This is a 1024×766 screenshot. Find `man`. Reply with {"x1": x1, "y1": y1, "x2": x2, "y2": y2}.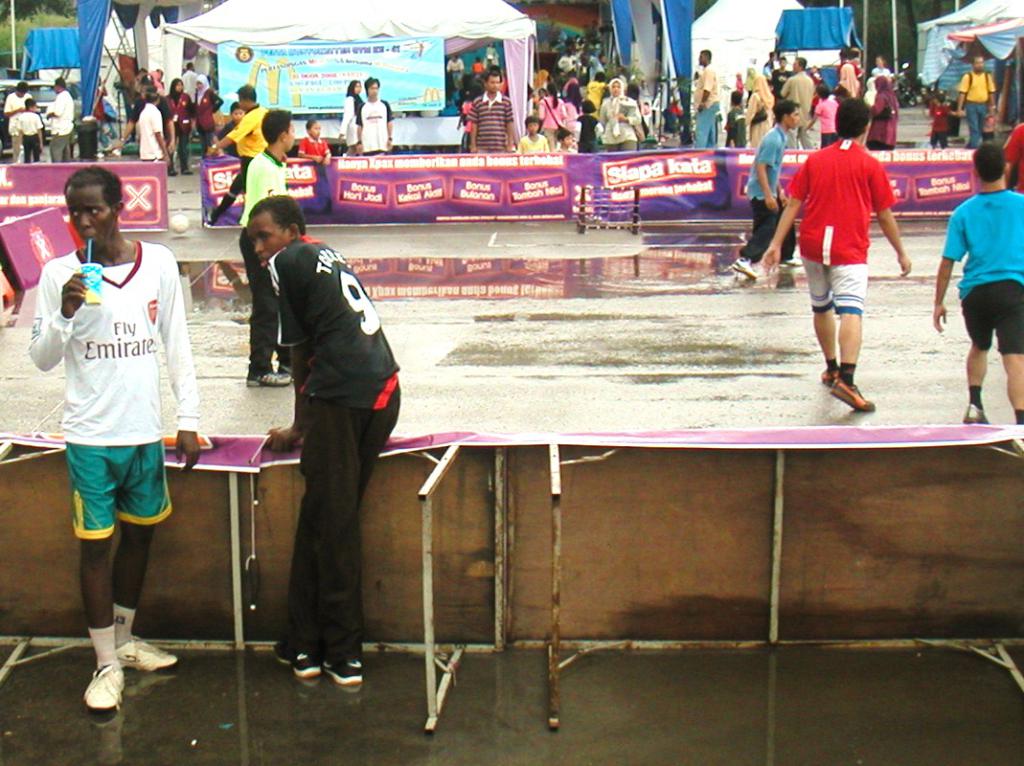
{"x1": 45, "y1": 79, "x2": 74, "y2": 163}.
